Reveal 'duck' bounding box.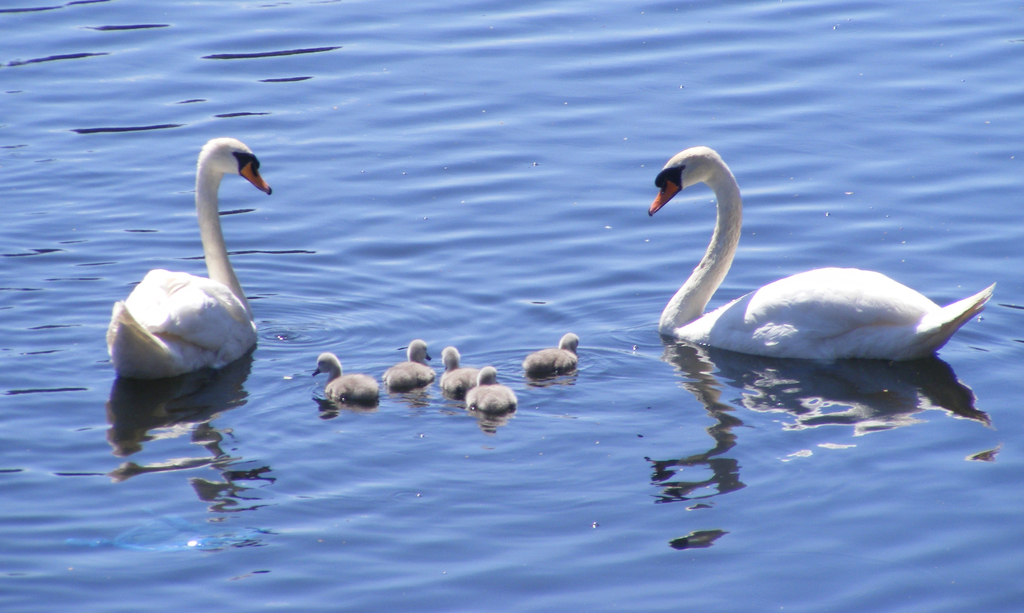
Revealed: region(636, 145, 988, 367).
